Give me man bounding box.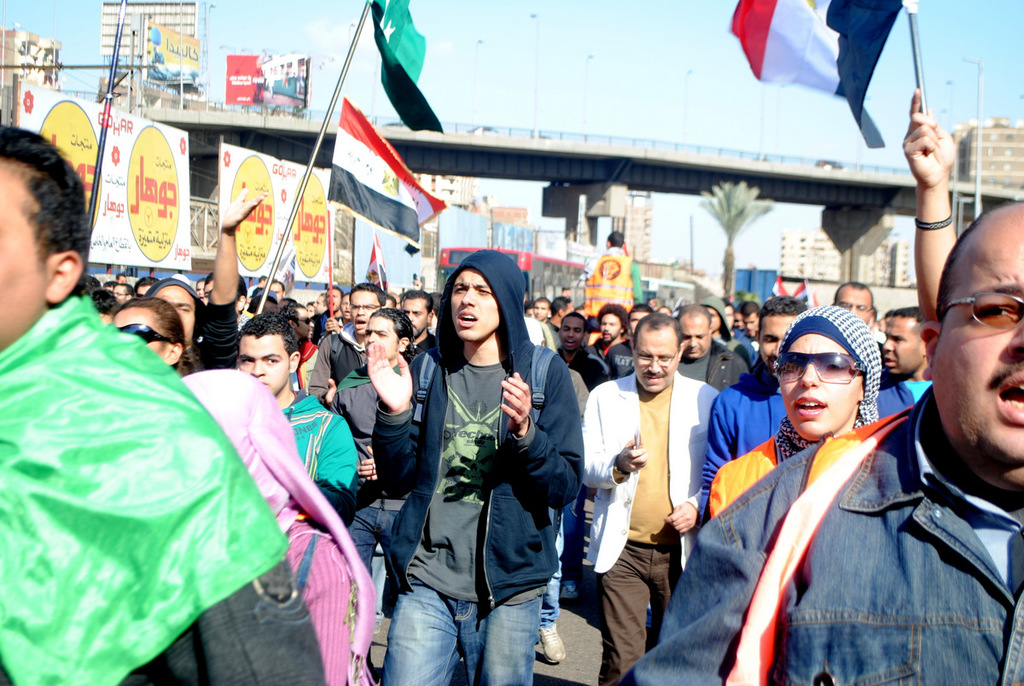
<bbox>363, 235, 562, 685</bbox>.
